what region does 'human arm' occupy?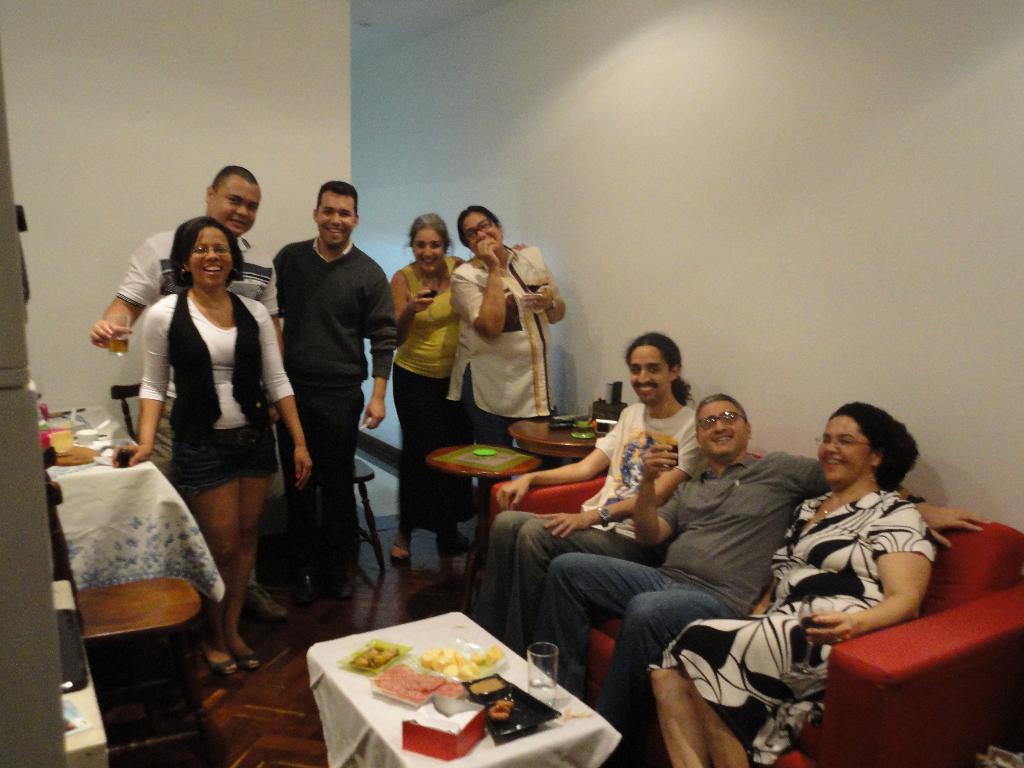
Rect(381, 254, 435, 352).
